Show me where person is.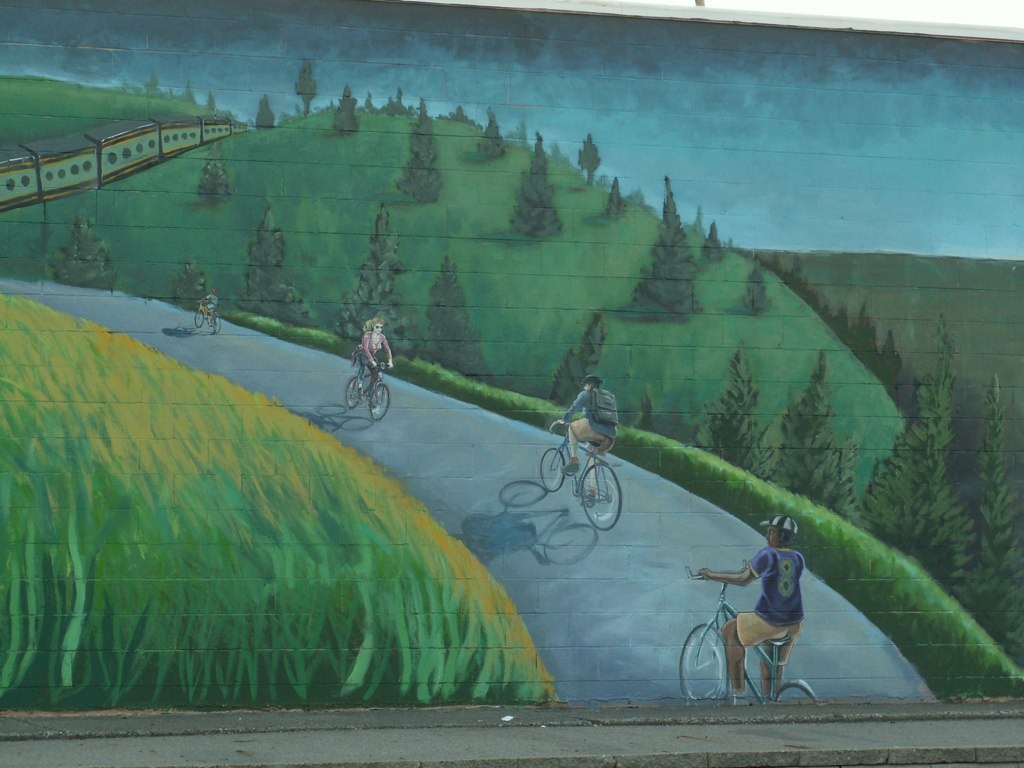
person is at [559, 370, 621, 508].
